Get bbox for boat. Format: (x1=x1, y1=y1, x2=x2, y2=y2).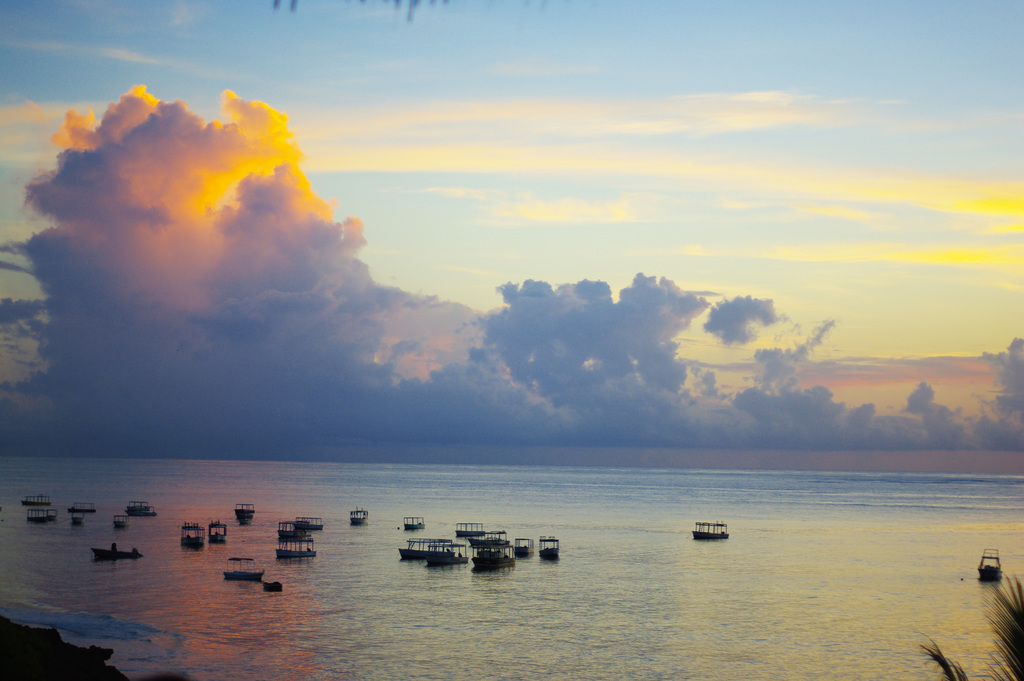
(x1=66, y1=500, x2=97, y2=514).
